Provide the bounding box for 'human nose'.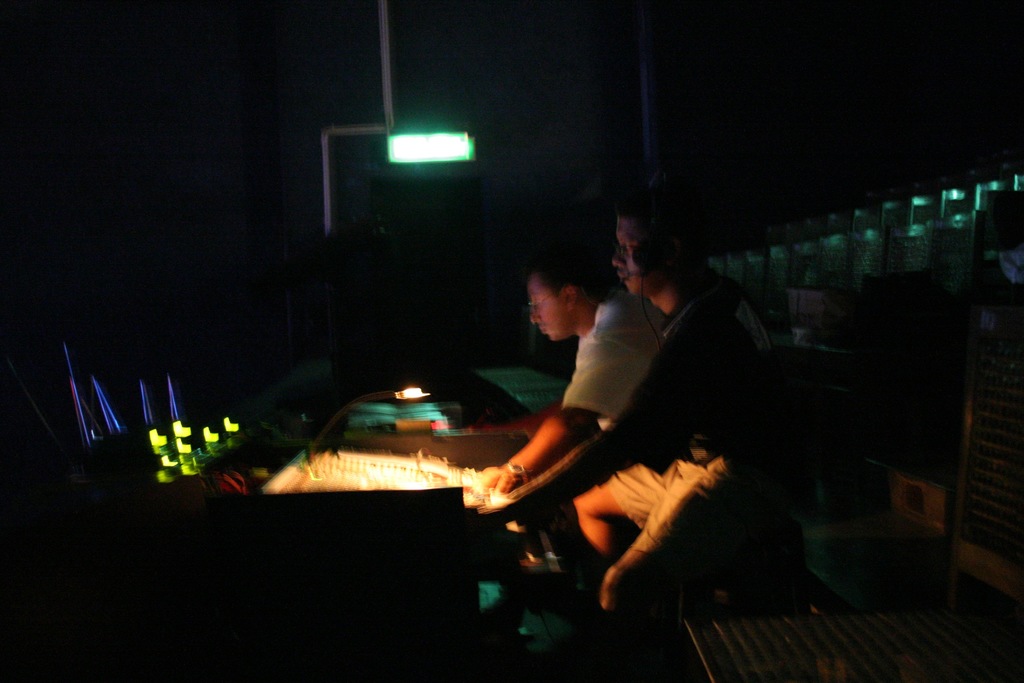
bbox=[608, 250, 622, 267].
